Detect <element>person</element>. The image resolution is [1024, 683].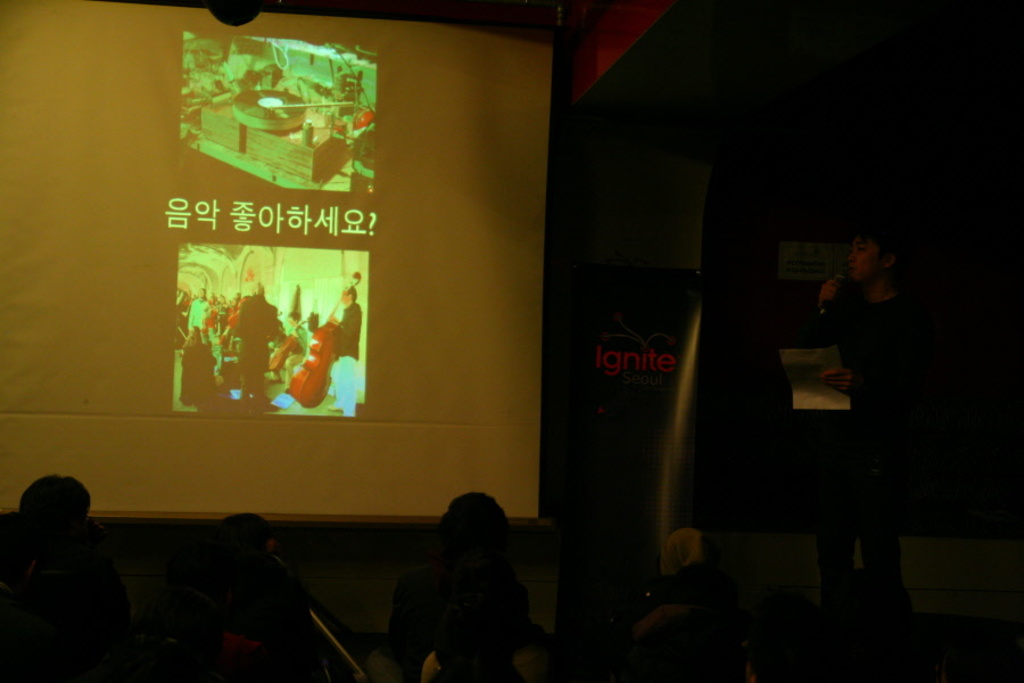
393, 491, 529, 682.
